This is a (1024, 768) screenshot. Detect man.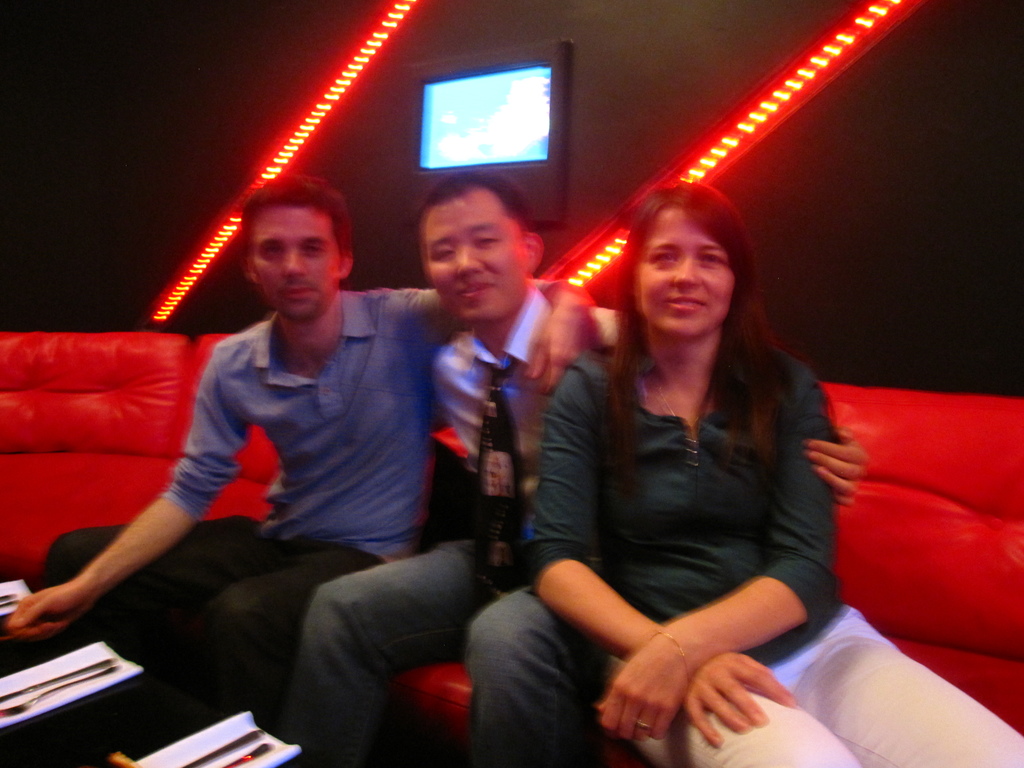
x1=288 y1=172 x2=619 y2=767.
